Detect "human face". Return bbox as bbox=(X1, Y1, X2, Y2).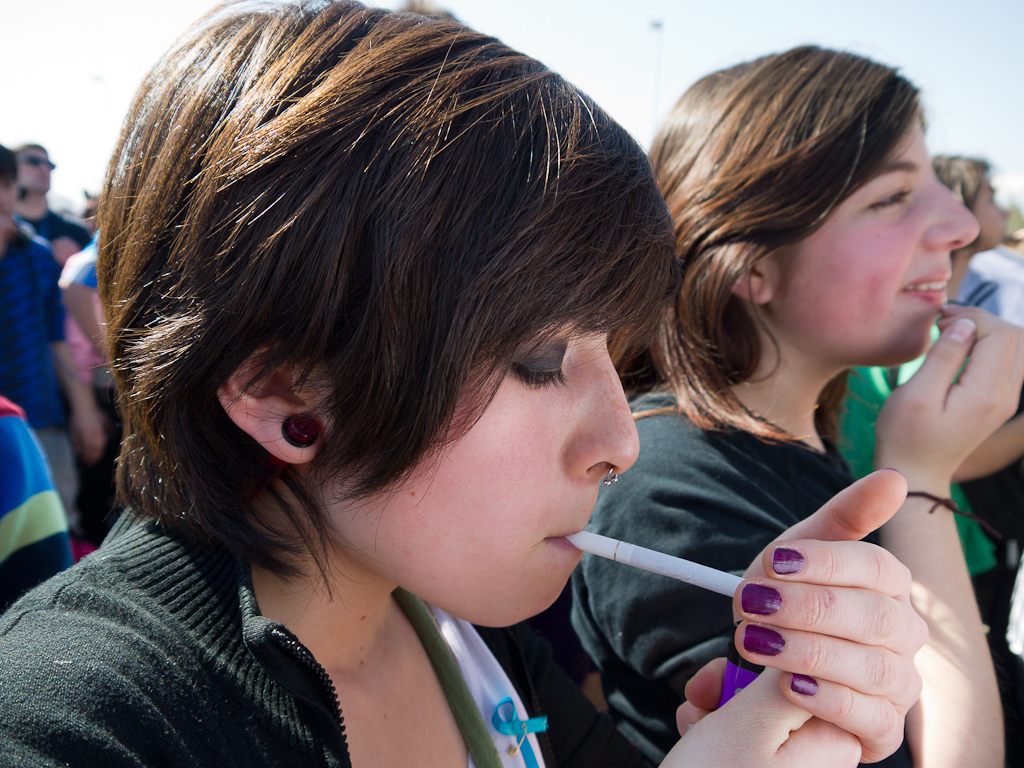
bbox=(777, 113, 987, 361).
